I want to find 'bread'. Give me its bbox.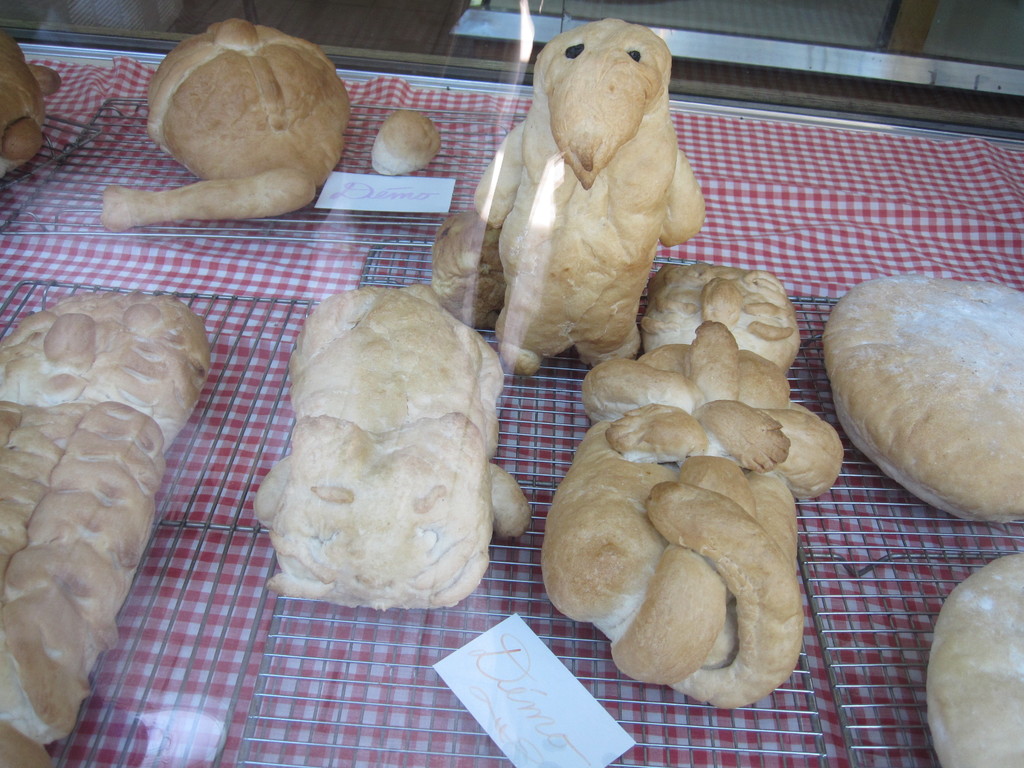
0:22:59:179.
